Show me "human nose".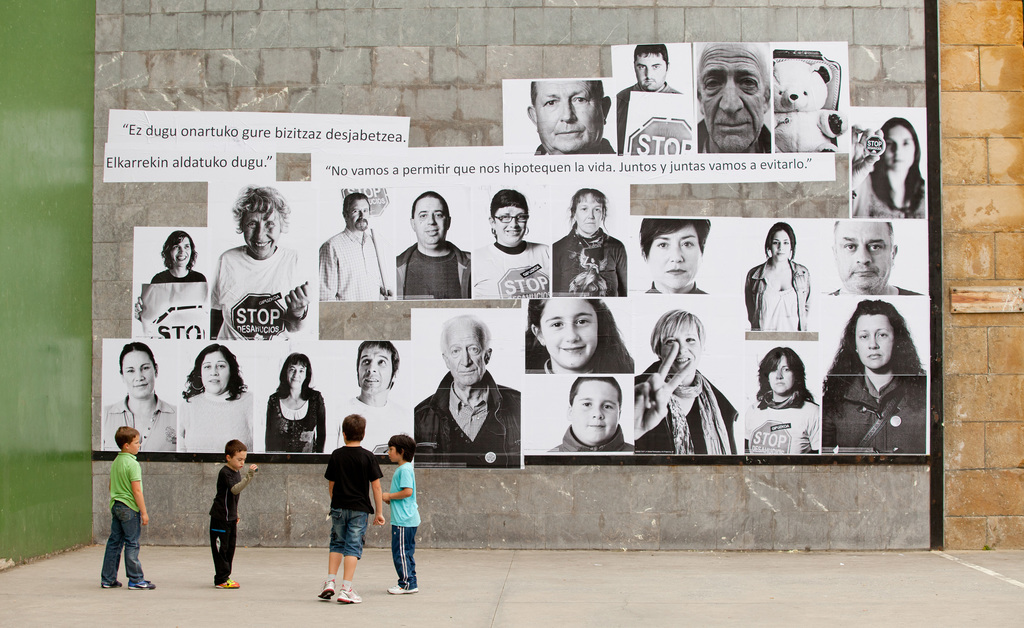
"human nose" is here: bbox=(678, 342, 686, 351).
